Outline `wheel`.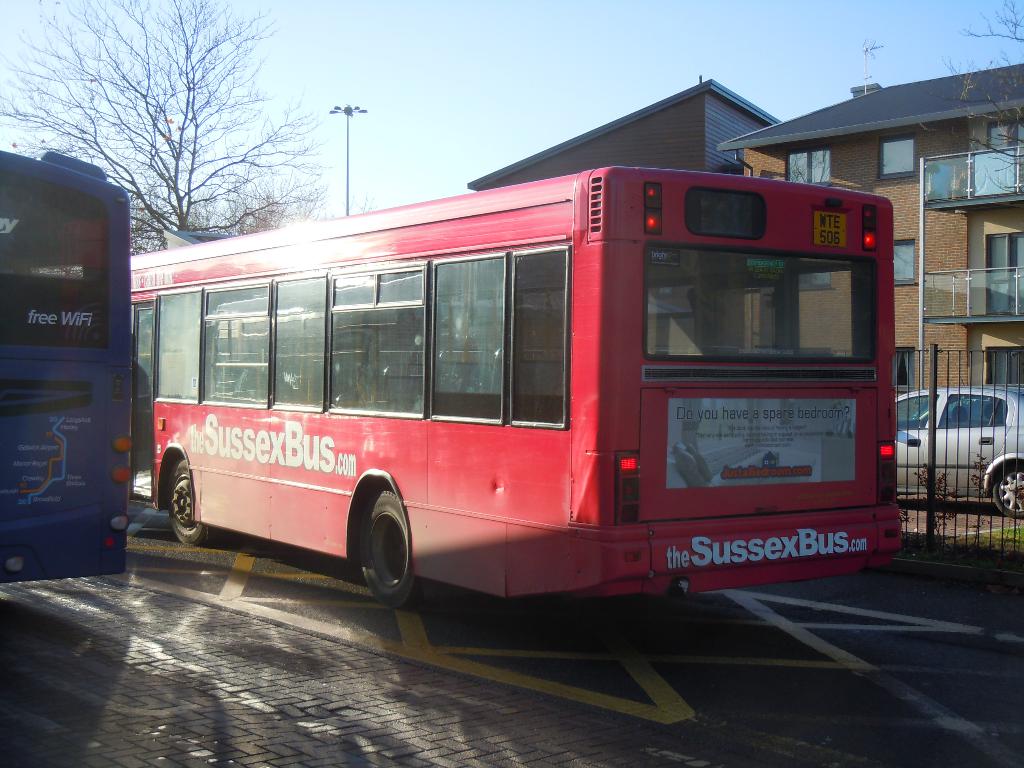
Outline: region(994, 463, 1023, 523).
